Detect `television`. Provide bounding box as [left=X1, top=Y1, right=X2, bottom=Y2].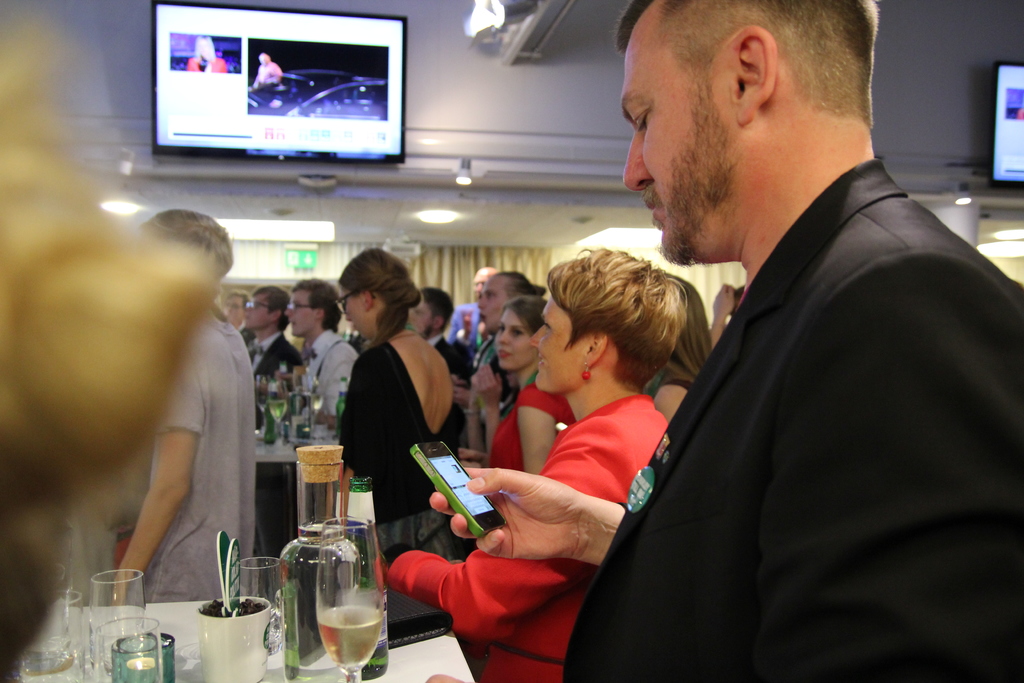
[left=991, top=60, right=1023, bottom=187].
